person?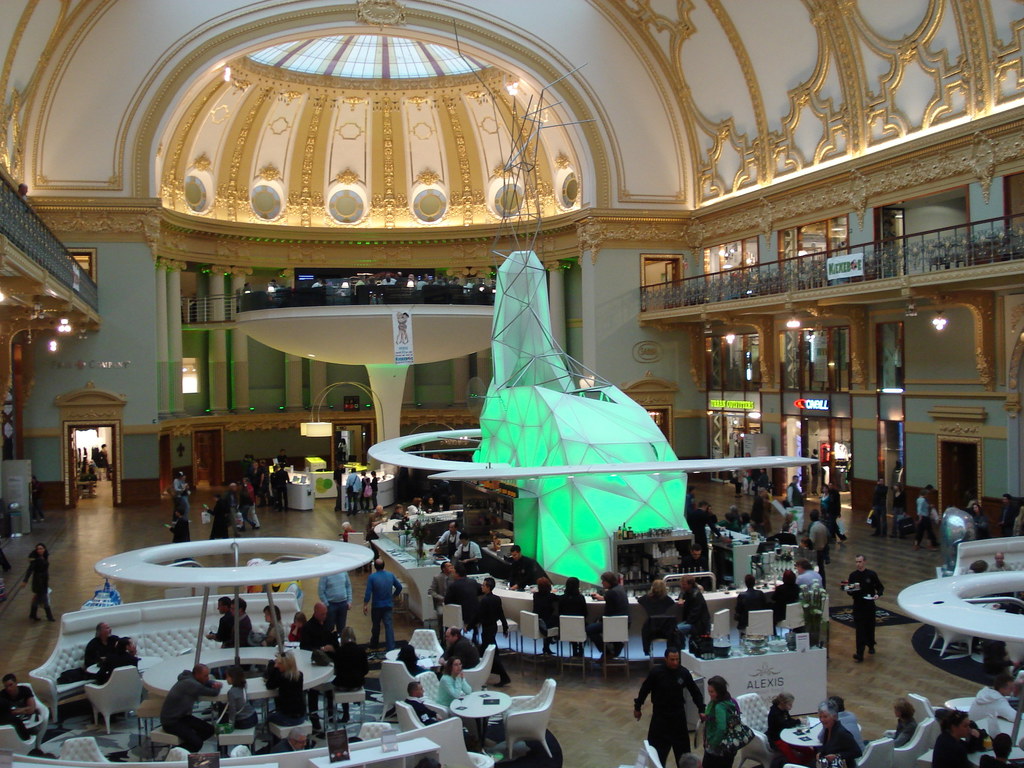
{"x1": 845, "y1": 554, "x2": 884, "y2": 664}
